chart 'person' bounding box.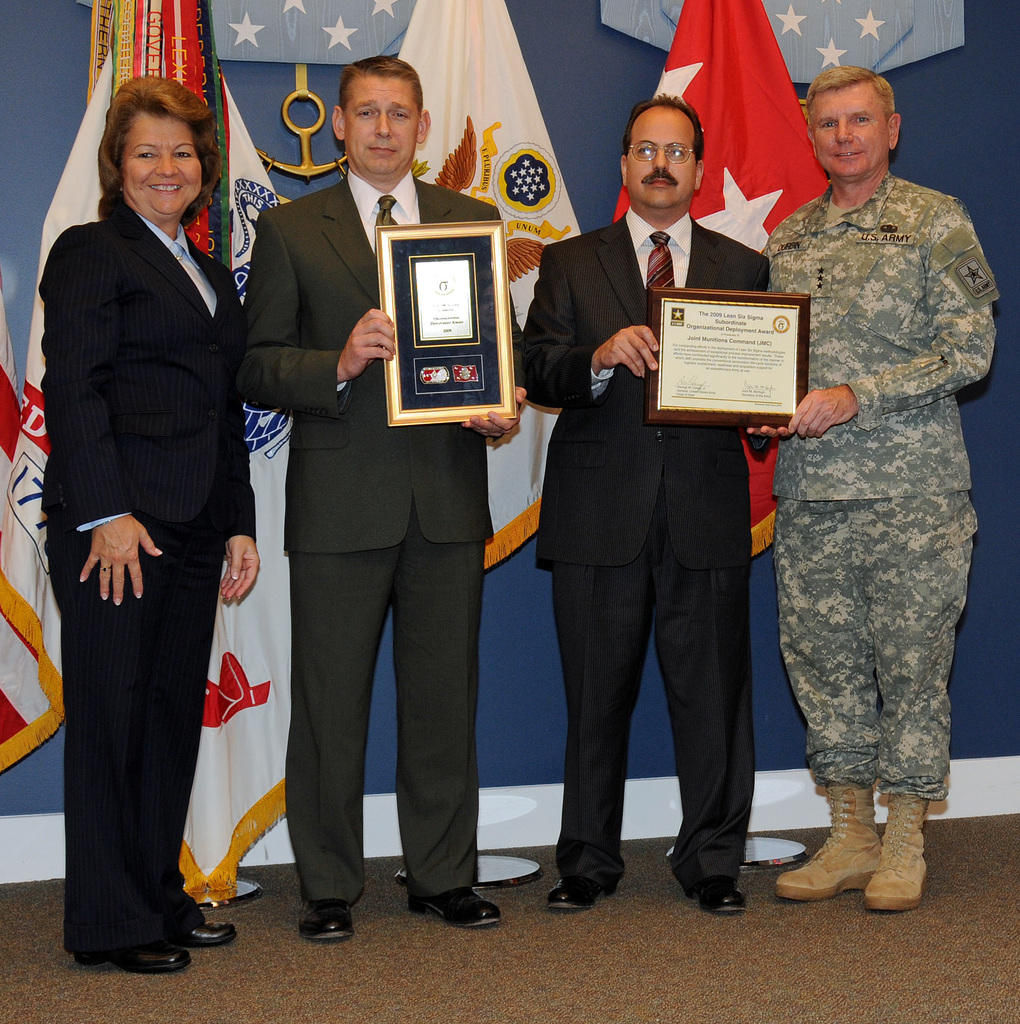
Charted: rect(244, 51, 533, 952).
